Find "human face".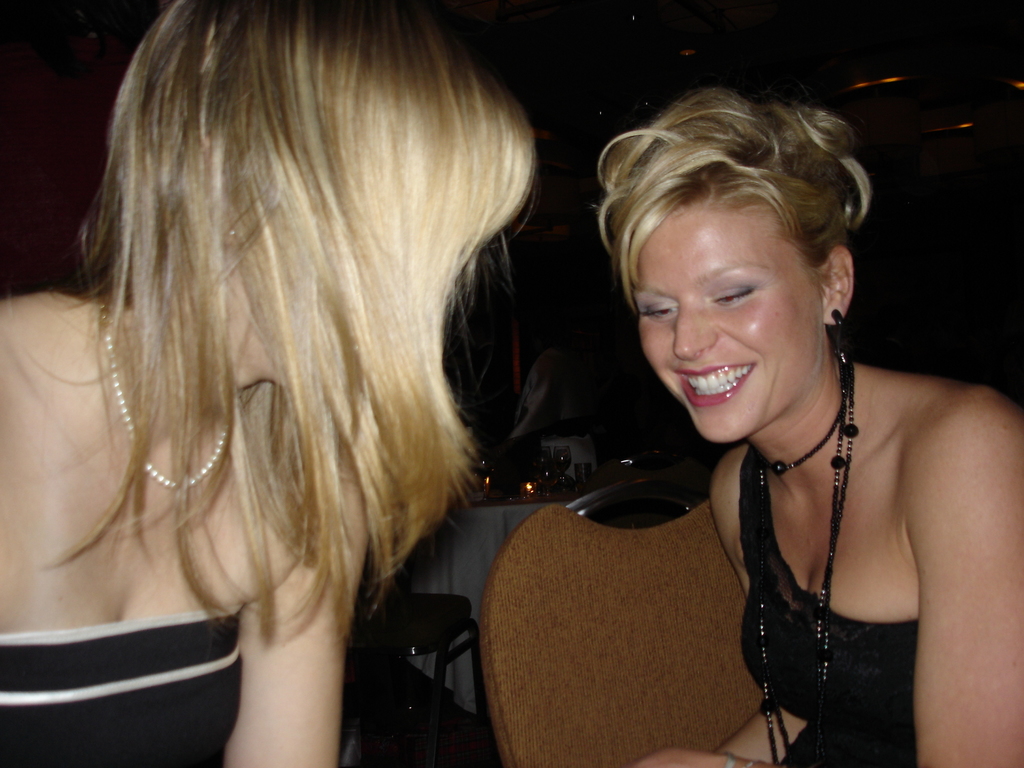
detection(630, 200, 823, 447).
